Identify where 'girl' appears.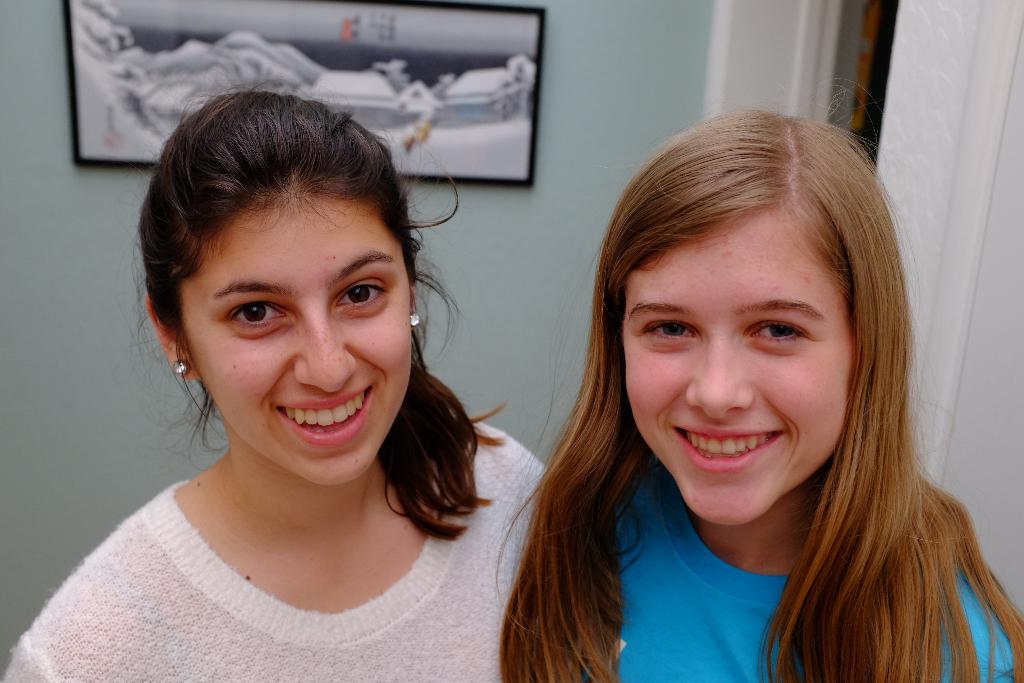
Appears at (497, 115, 1023, 682).
